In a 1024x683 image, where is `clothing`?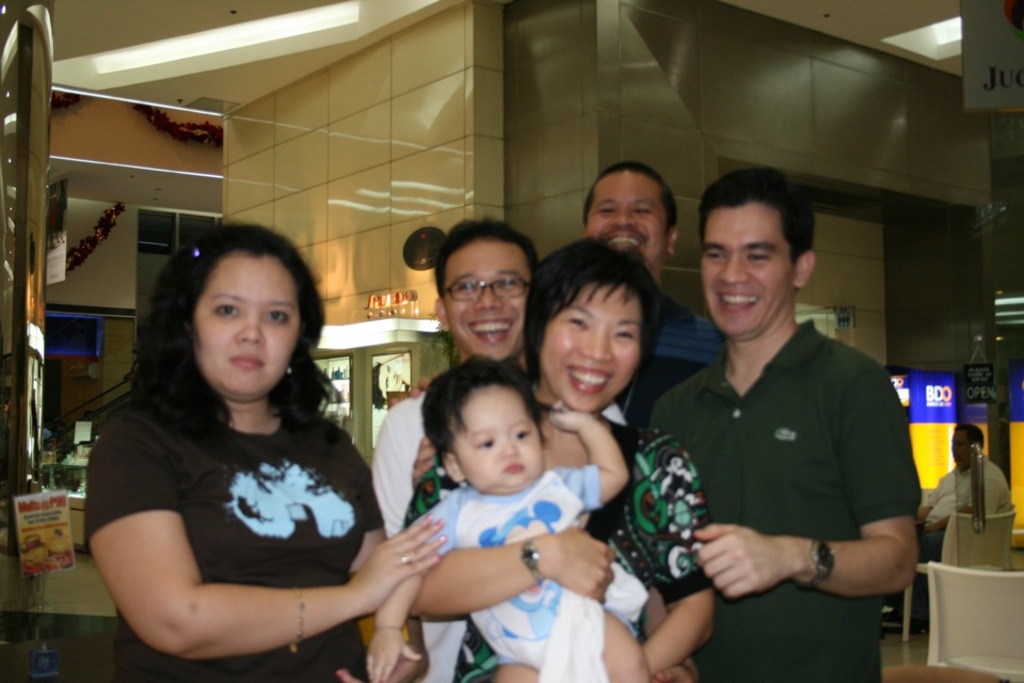
[x1=416, y1=468, x2=647, y2=682].
